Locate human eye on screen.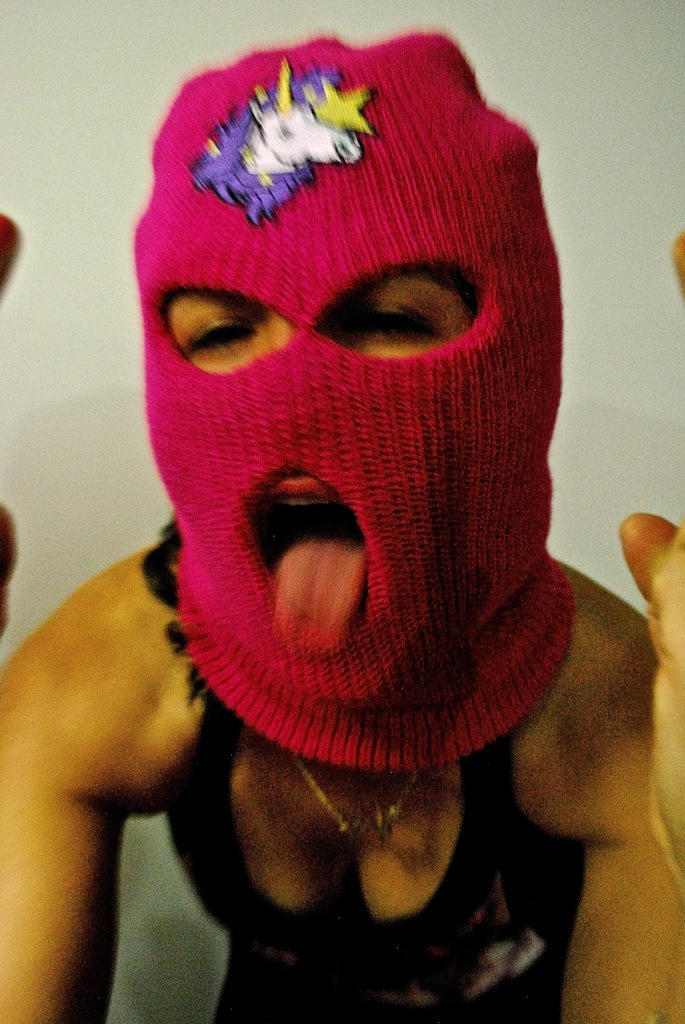
On screen at left=343, top=298, right=438, bottom=341.
